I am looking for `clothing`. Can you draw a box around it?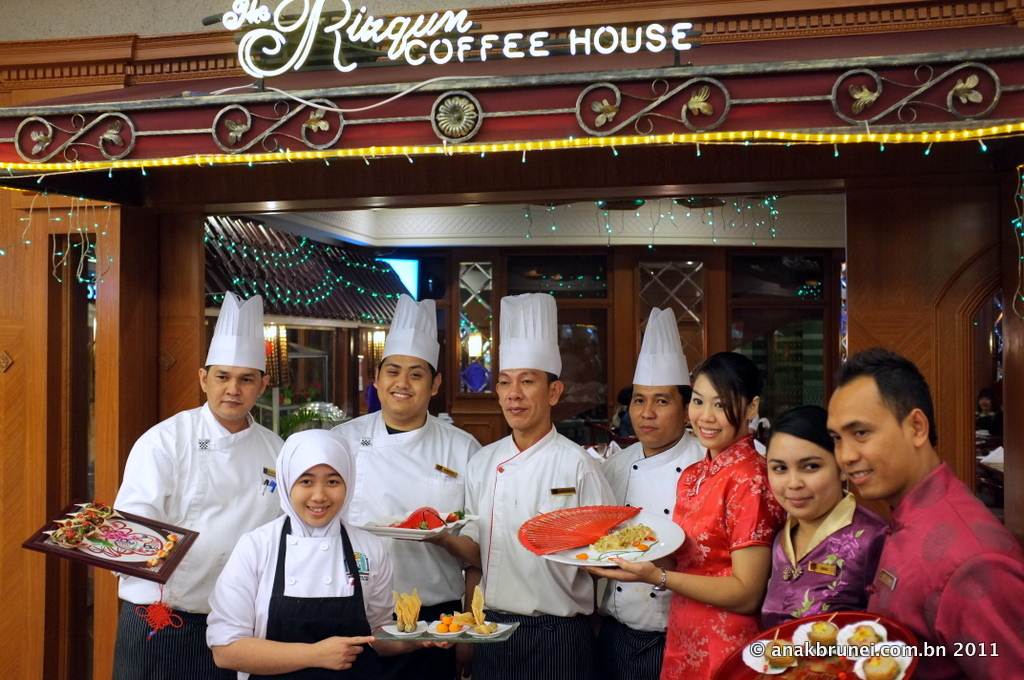
Sure, the bounding box is left=204, top=426, right=404, bottom=679.
